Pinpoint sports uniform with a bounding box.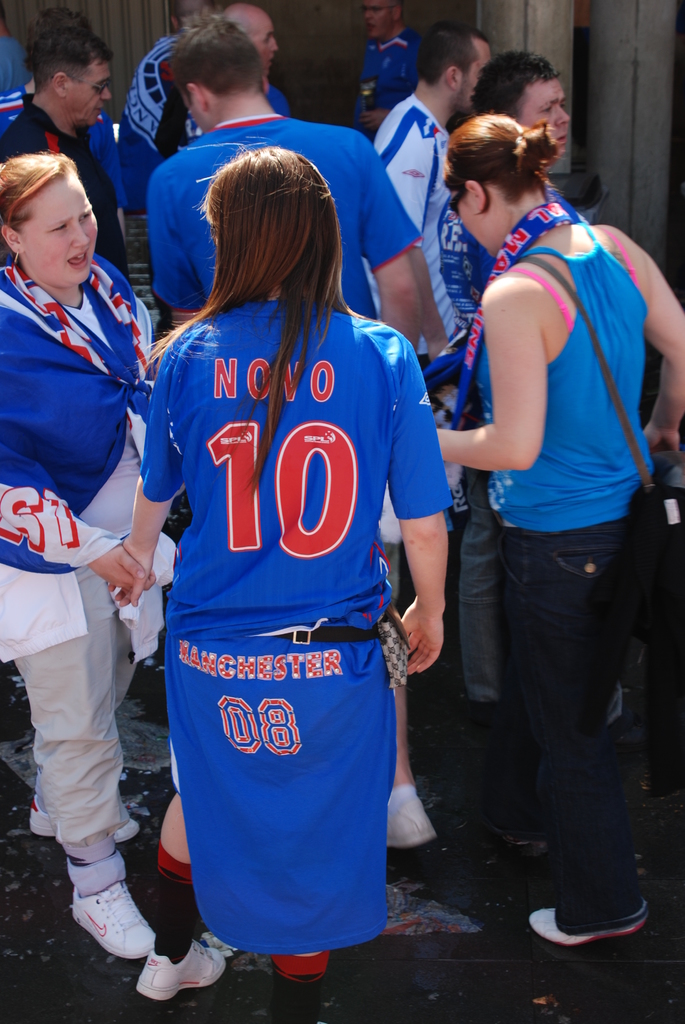
rect(136, 299, 455, 986).
